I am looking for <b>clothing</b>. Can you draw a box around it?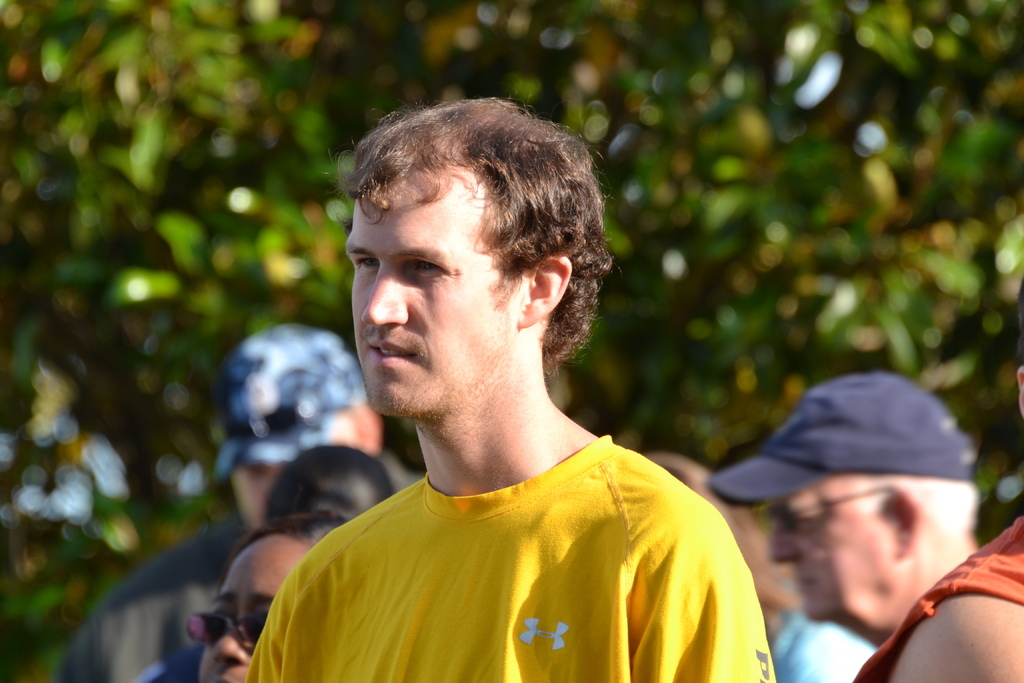
Sure, the bounding box is {"x1": 849, "y1": 509, "x2": 1023, "y2": 682}.
